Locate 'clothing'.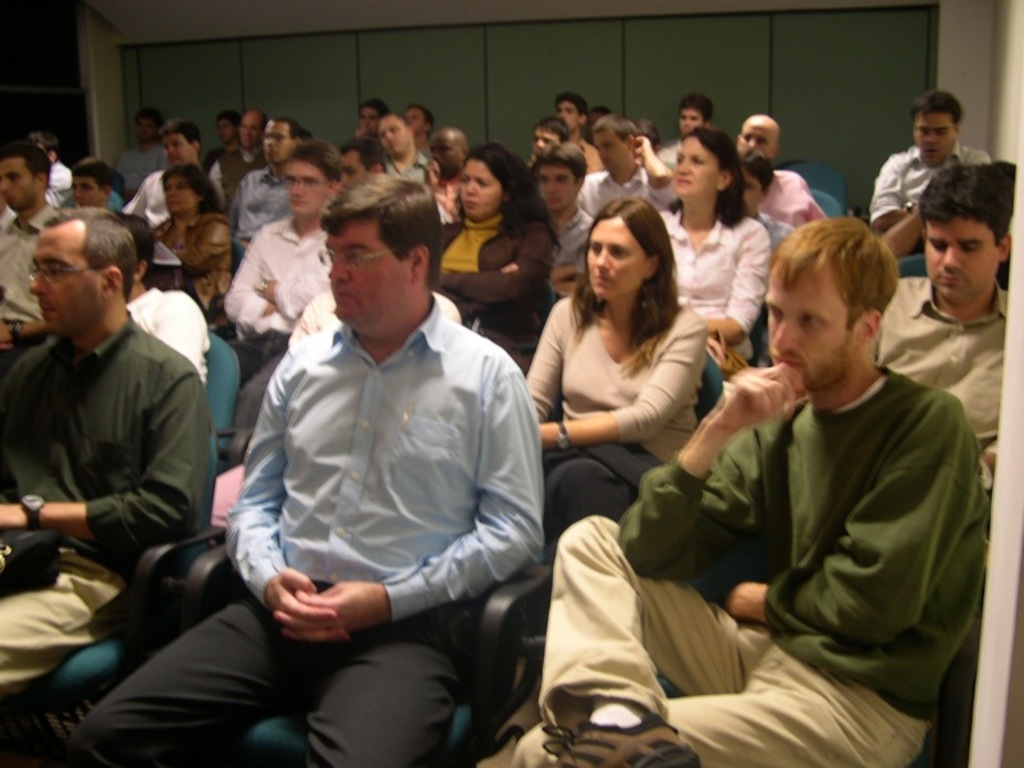
Bounding box: <region>0, 198, 44, 321</region>.
